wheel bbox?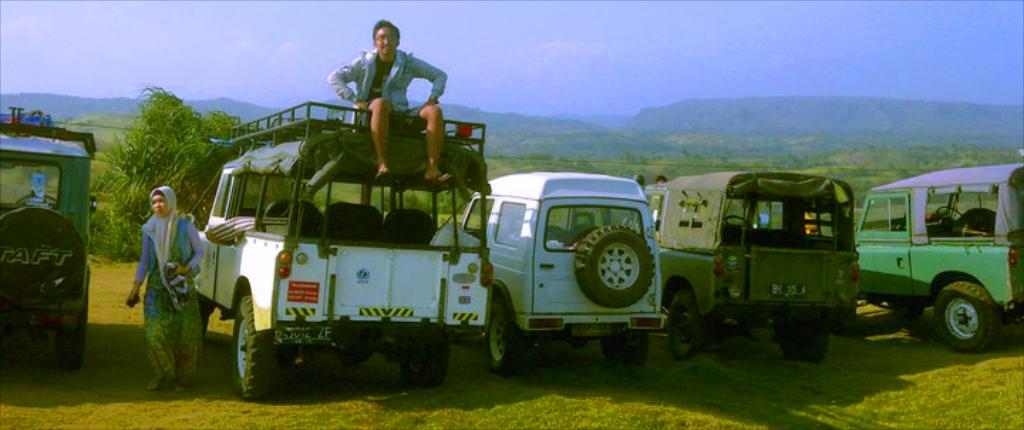
box=[0, 204, 87, 310]
